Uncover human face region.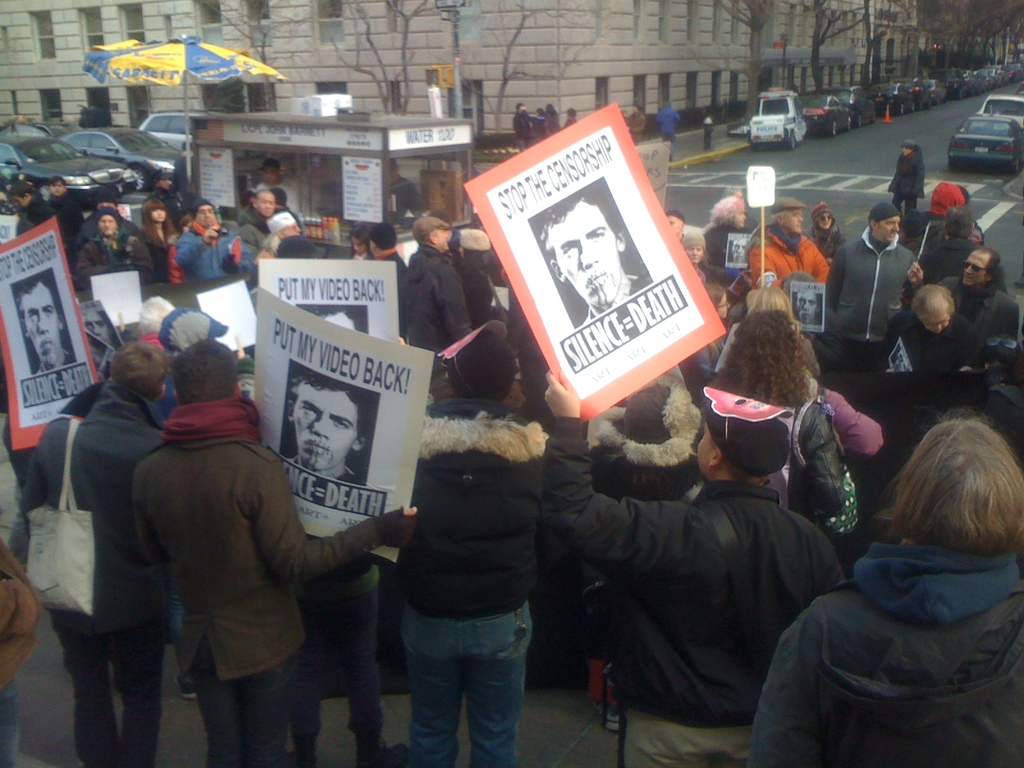
Uncovered: bbox=[282, 221, 303, 239].
